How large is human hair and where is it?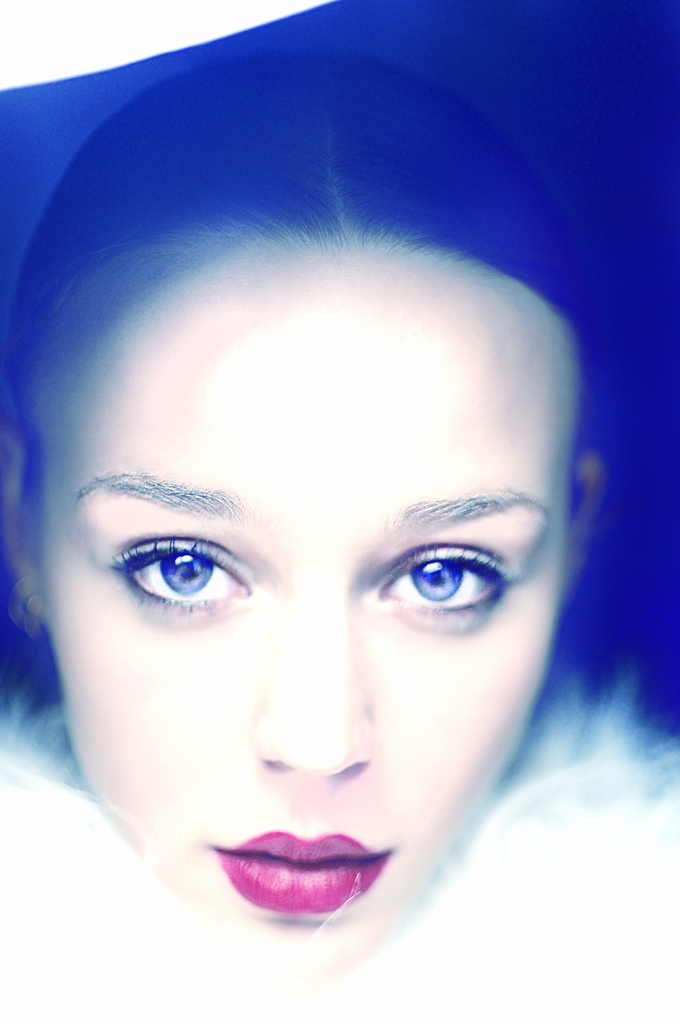
Bounding box: {"left": 5, "top": 51, "right": 679, "bottom": 768}.
